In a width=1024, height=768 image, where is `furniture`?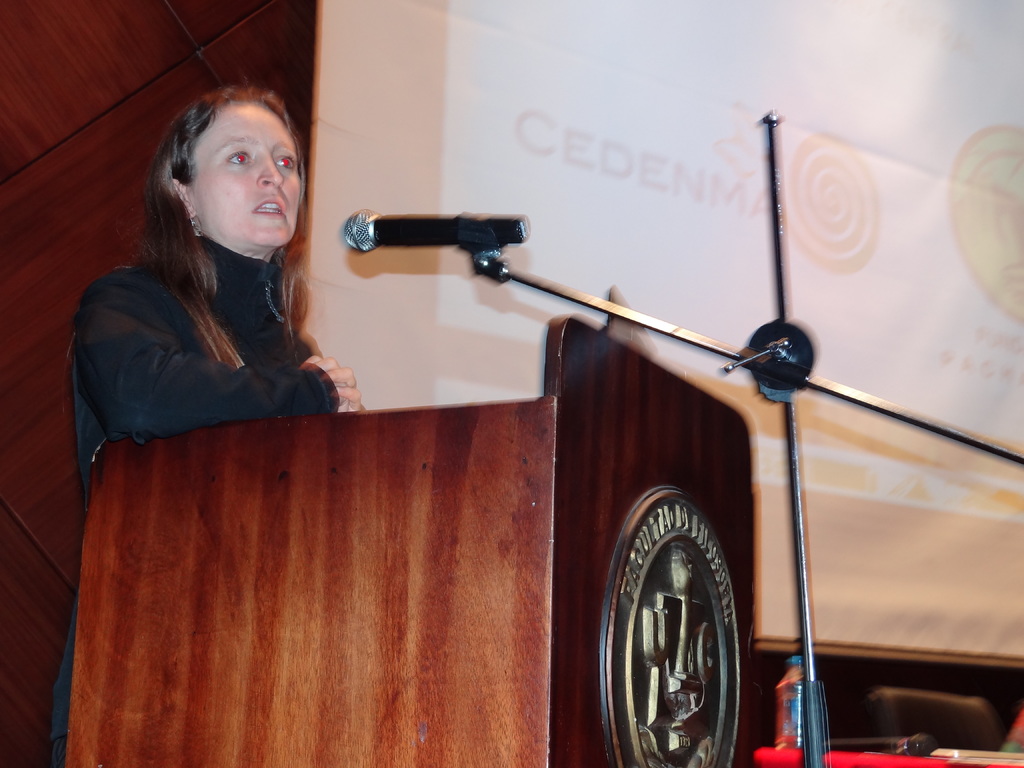
l=758, t=741, r=1018, b=767.
